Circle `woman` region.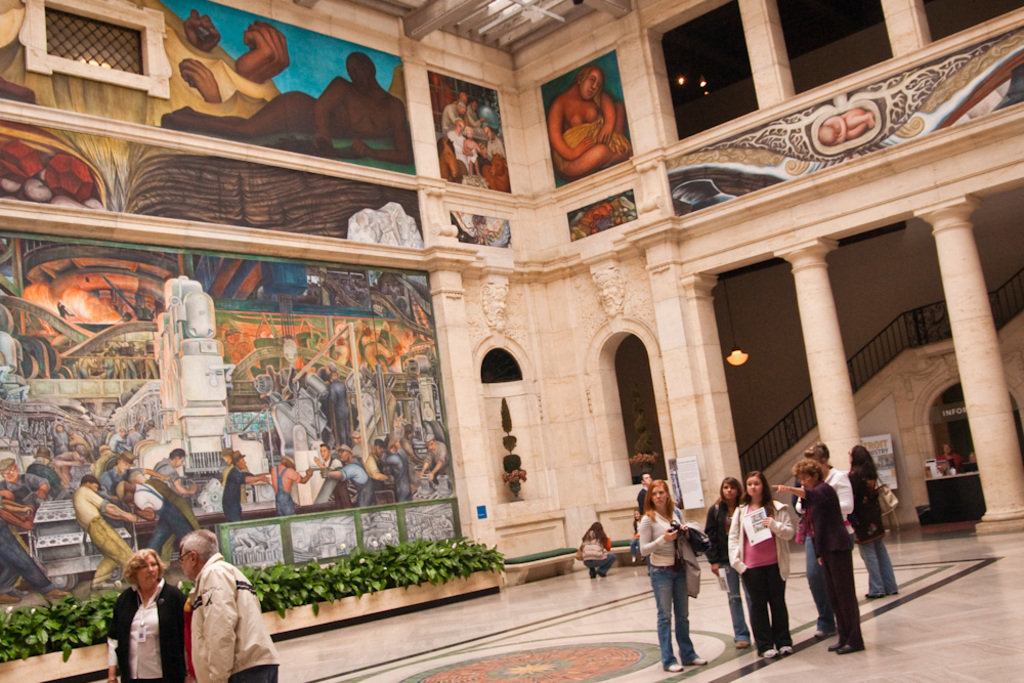
Region: rect(106, 546, 202, 682).
